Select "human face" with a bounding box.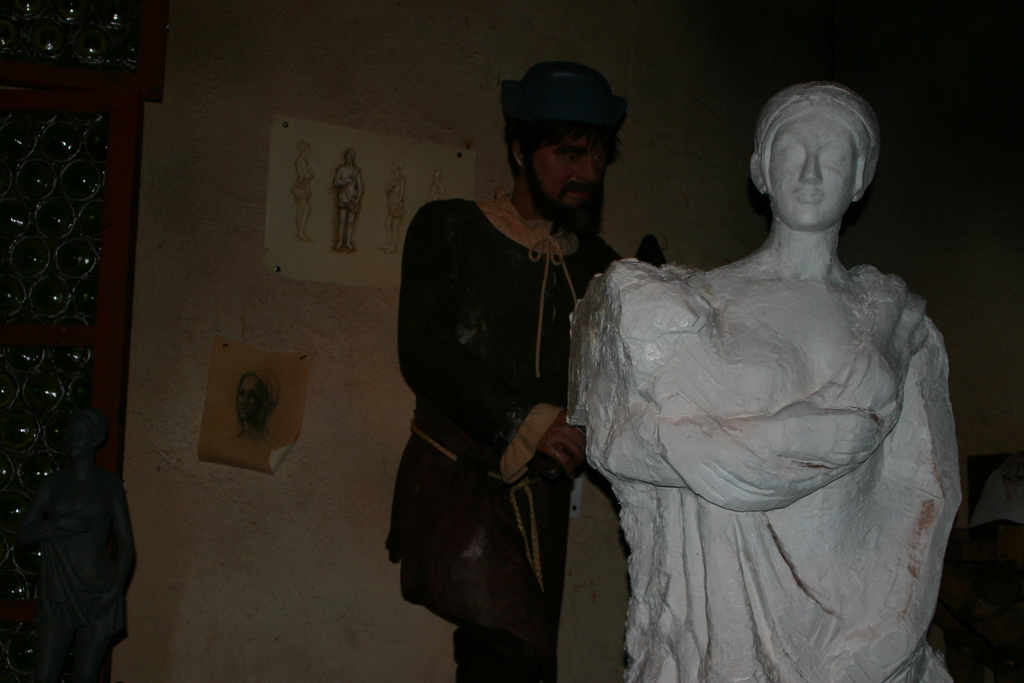
left=771, top=114, right=856, bottom=226.
